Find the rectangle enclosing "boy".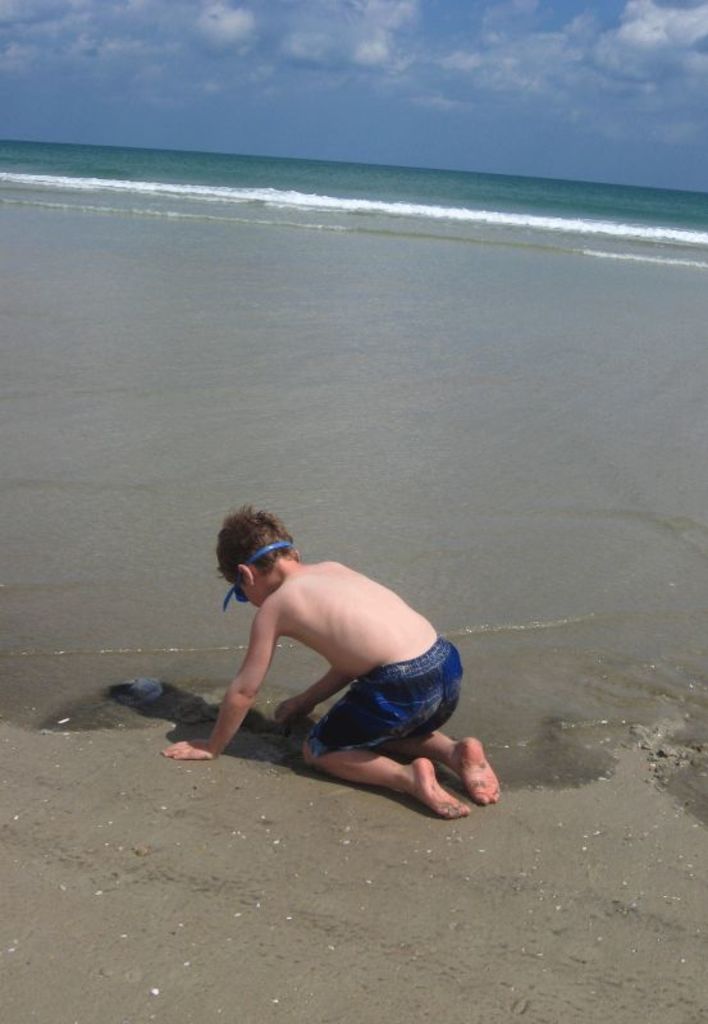
Rect(146, 511, 497, 831).
